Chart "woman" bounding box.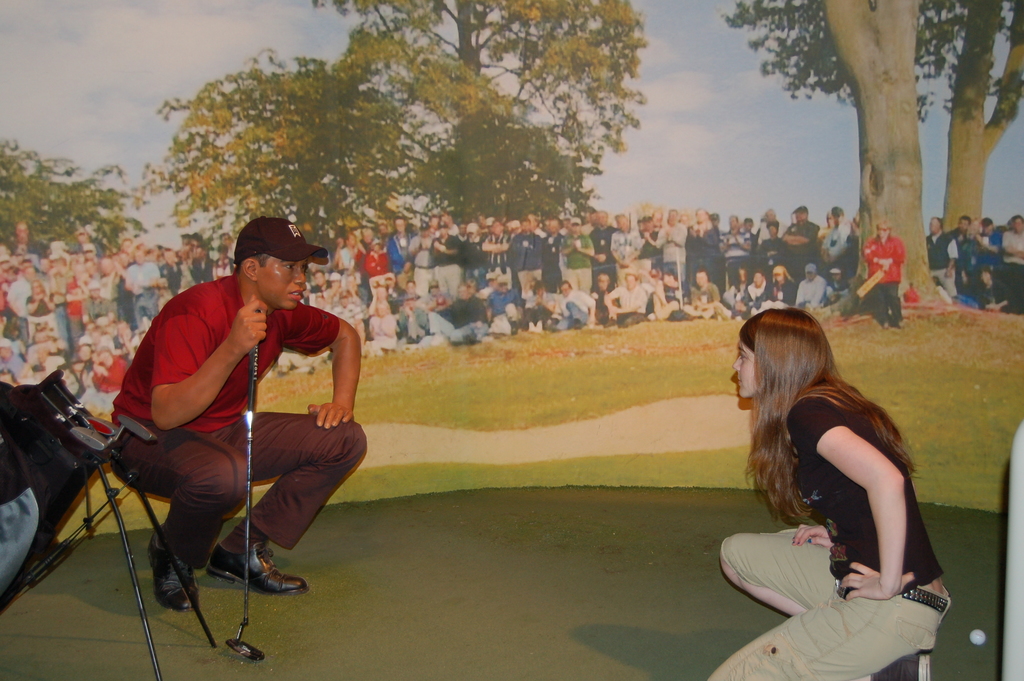
Charted: bbox=[706, 309, 950, 680].
